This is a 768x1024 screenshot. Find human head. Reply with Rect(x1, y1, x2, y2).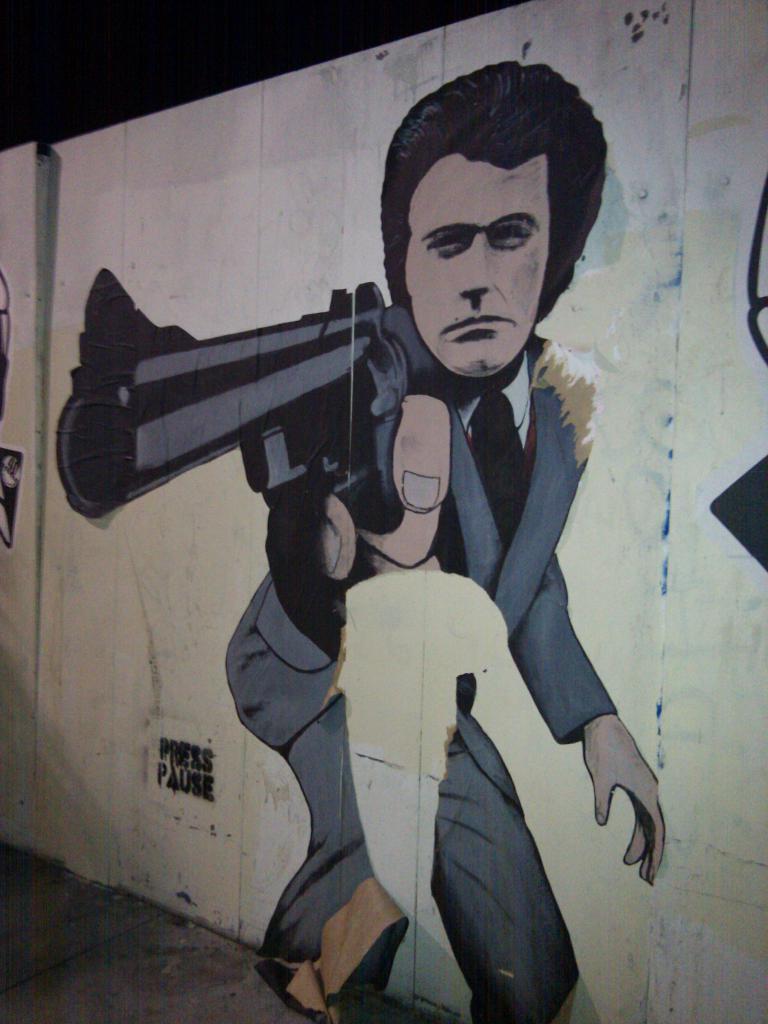
Rect(378, 73, 599, 373).
